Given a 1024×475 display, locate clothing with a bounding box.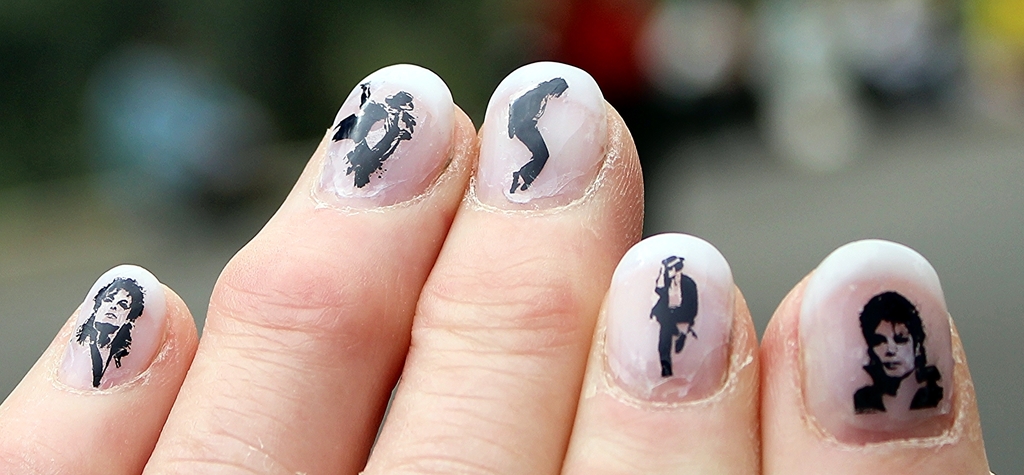
Located: (346,109,410,184).
